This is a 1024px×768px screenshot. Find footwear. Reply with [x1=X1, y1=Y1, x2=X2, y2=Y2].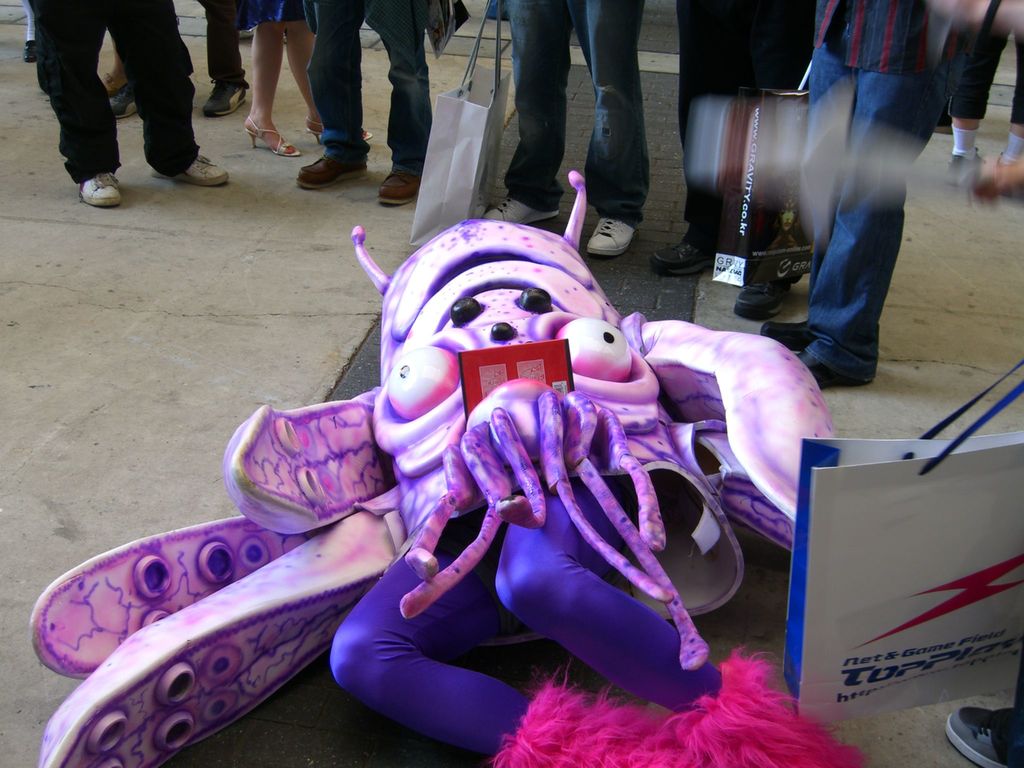
[x1=24, y1=43, x2=40, y2=61].
